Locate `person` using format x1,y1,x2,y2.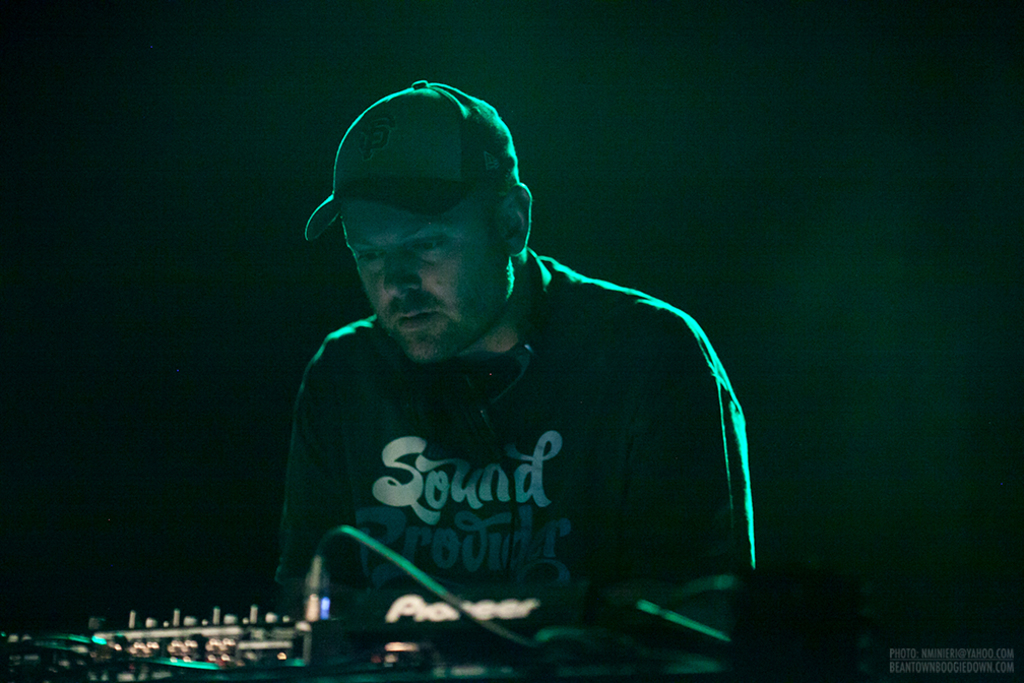
255,61,780,682.
